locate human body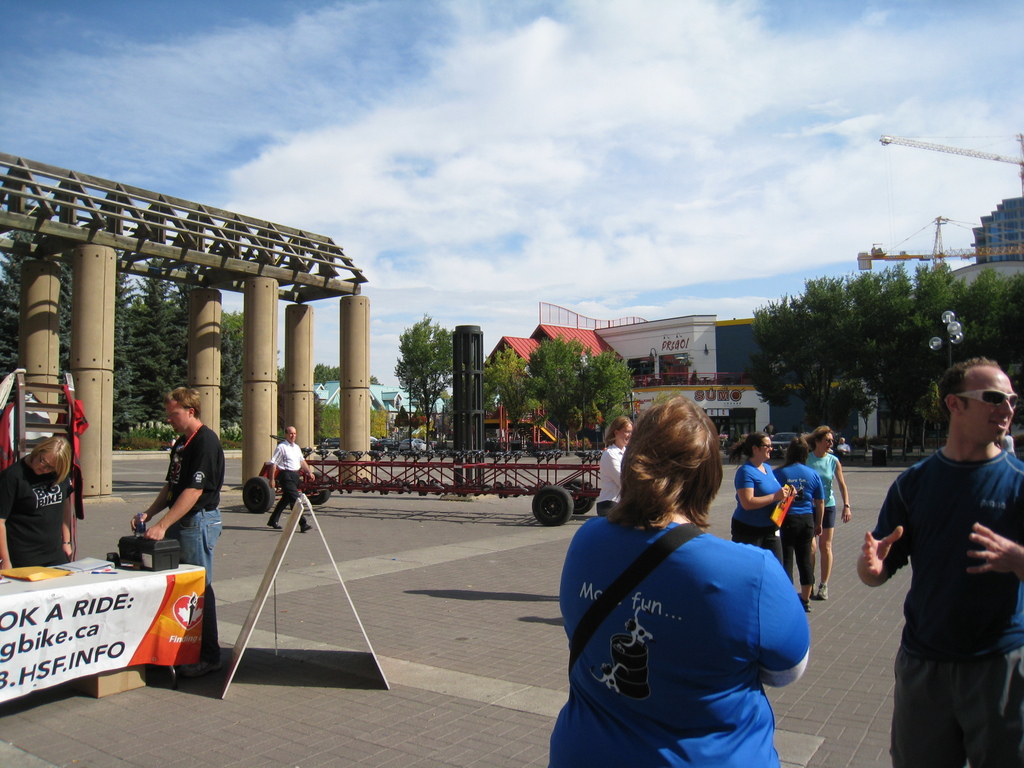
select_region(831, 436, 849, 452)
